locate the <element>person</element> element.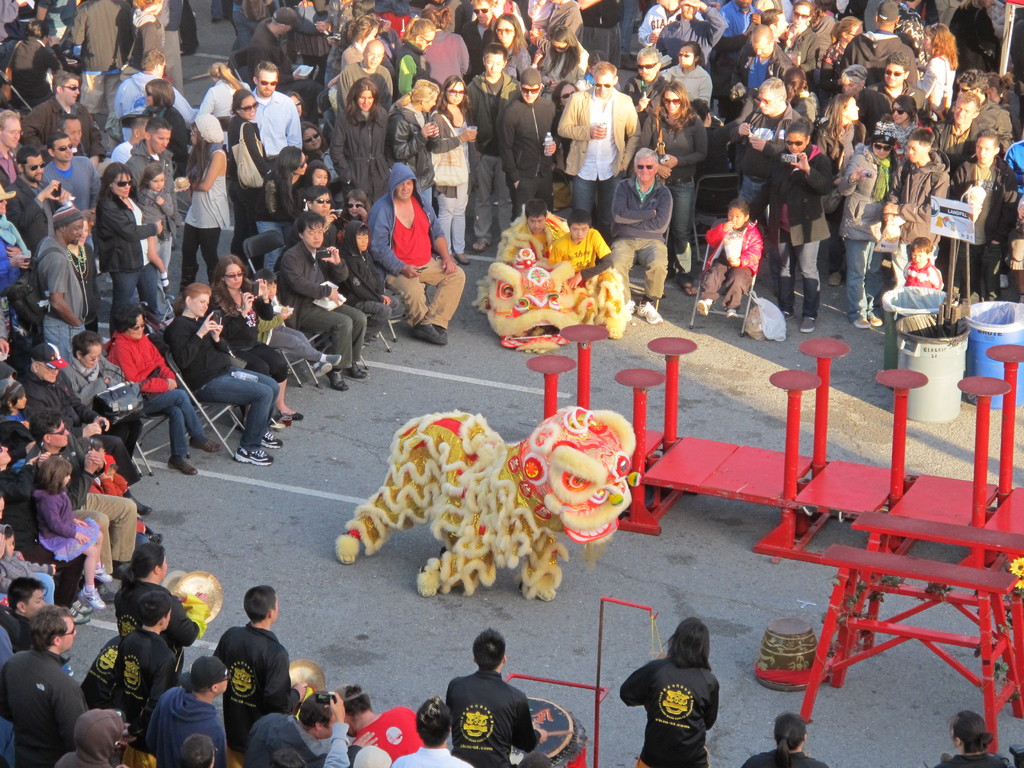
Element bbox: (759,113,837,331).
